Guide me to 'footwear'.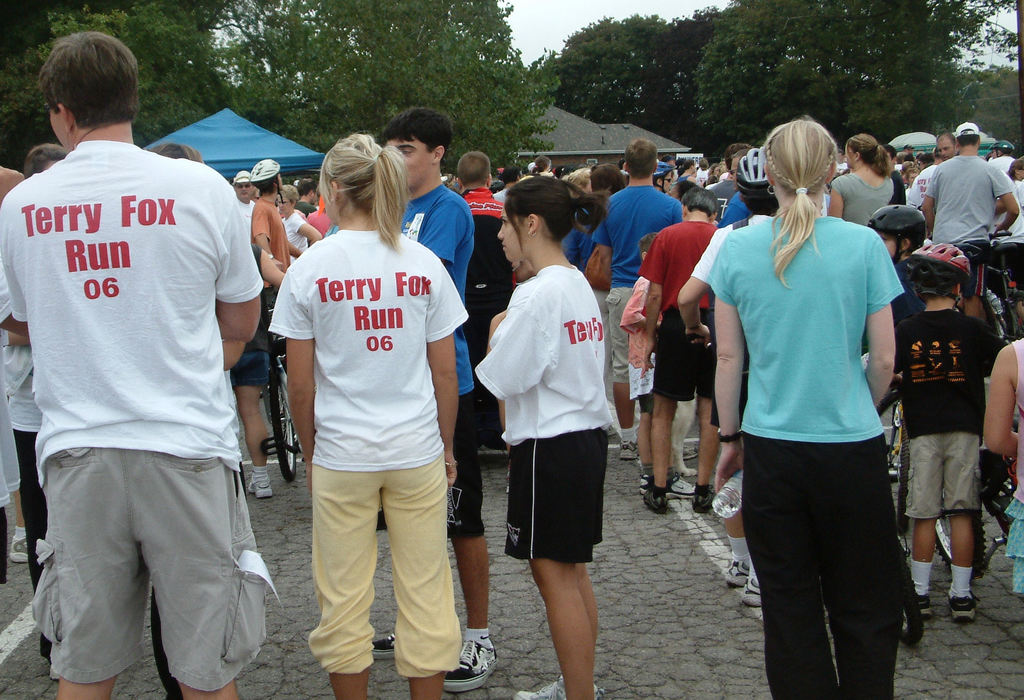
Guidance: {"x1": 906, "y1": 592, "x2": 929, "y2": 620}.
